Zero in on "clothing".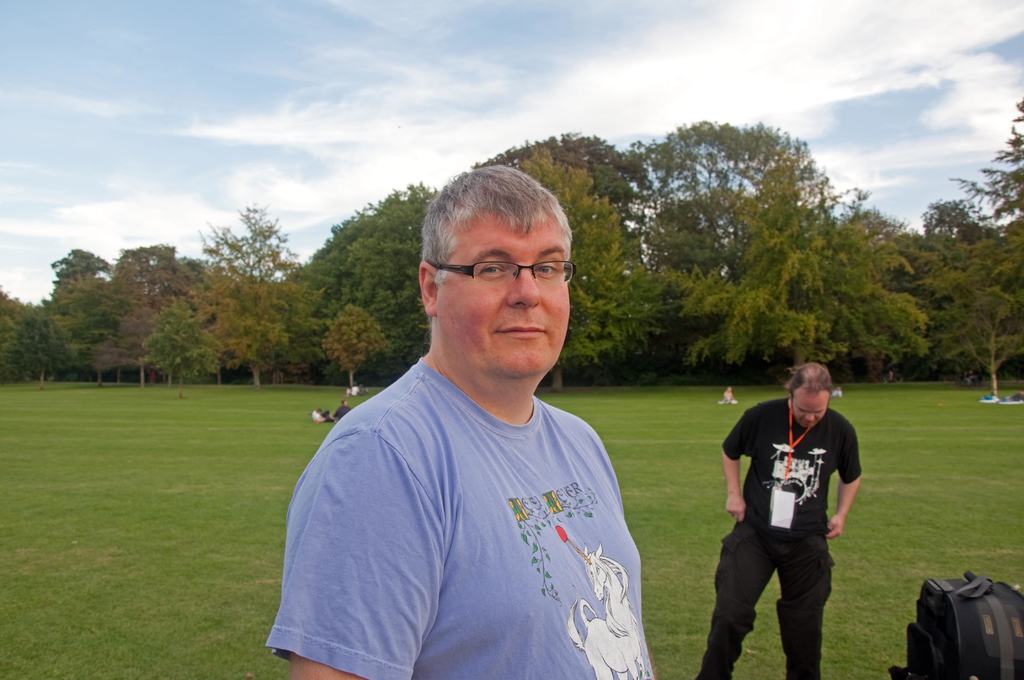
Zeroed in: {"left": 719, "top": 400, "right": 863, "bottom": 679}.
